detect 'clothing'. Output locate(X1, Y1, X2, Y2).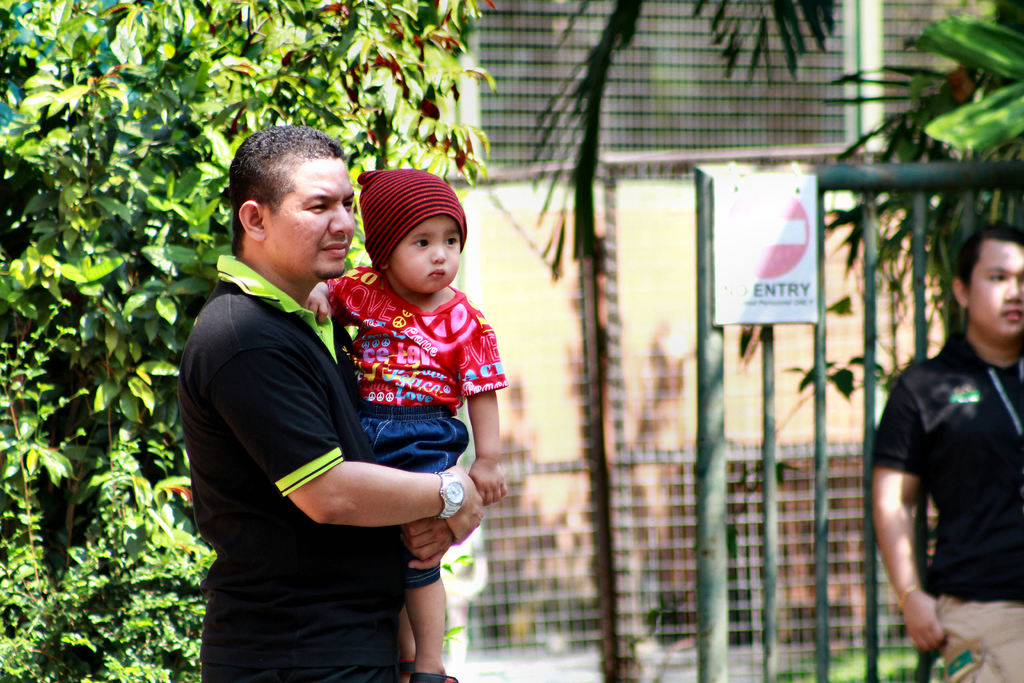
locate(179, 185, 441, 673).
